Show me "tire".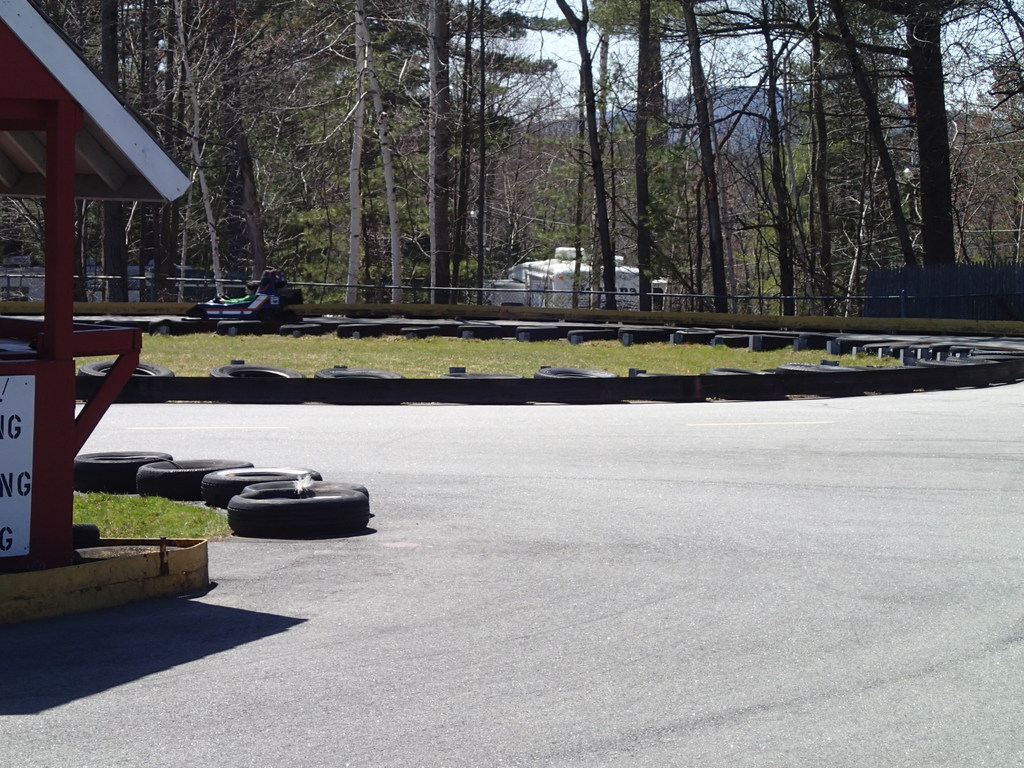
"tire" is here: 634, 372, 705, 403.
